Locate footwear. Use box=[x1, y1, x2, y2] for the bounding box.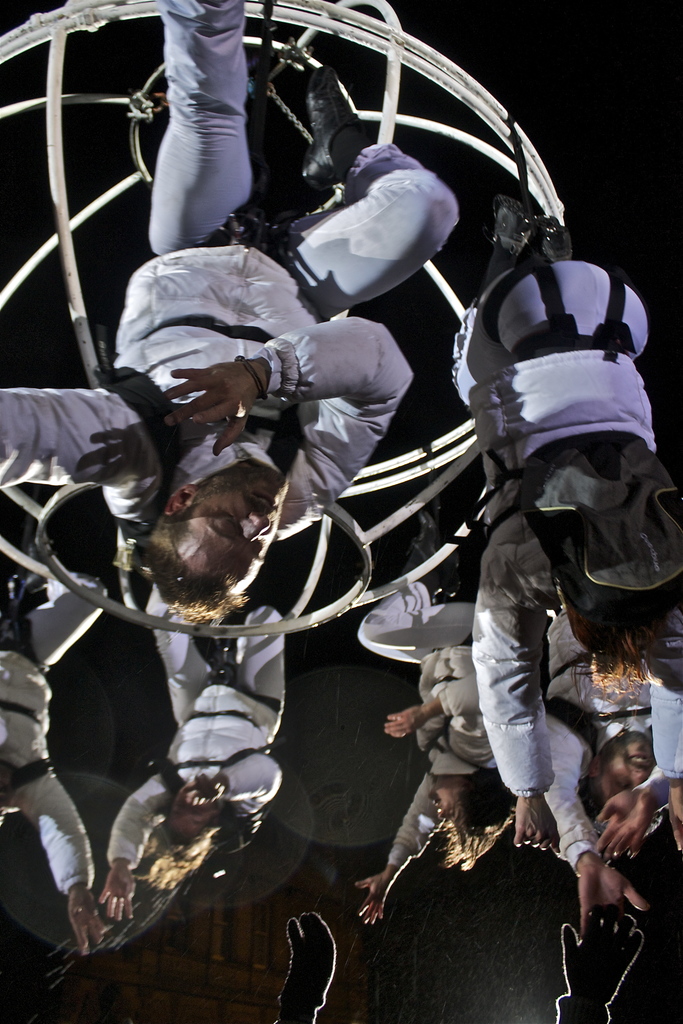
box=[302, 65, 355, 195].
